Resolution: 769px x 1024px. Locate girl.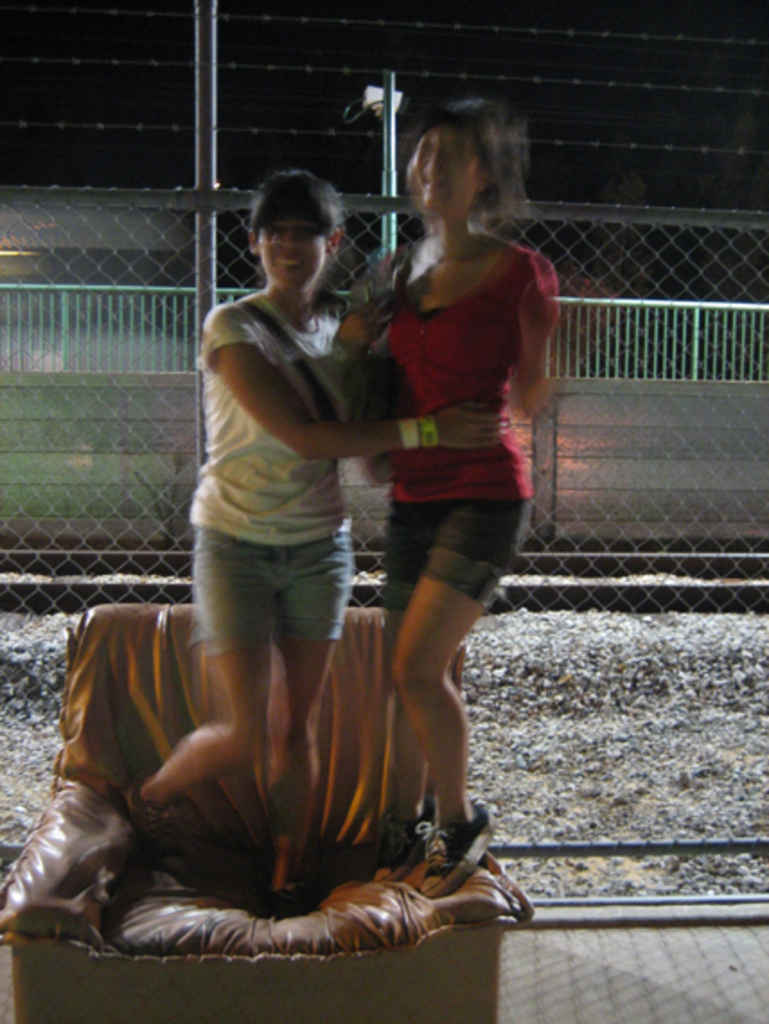
(120, 169, 516, 913).
